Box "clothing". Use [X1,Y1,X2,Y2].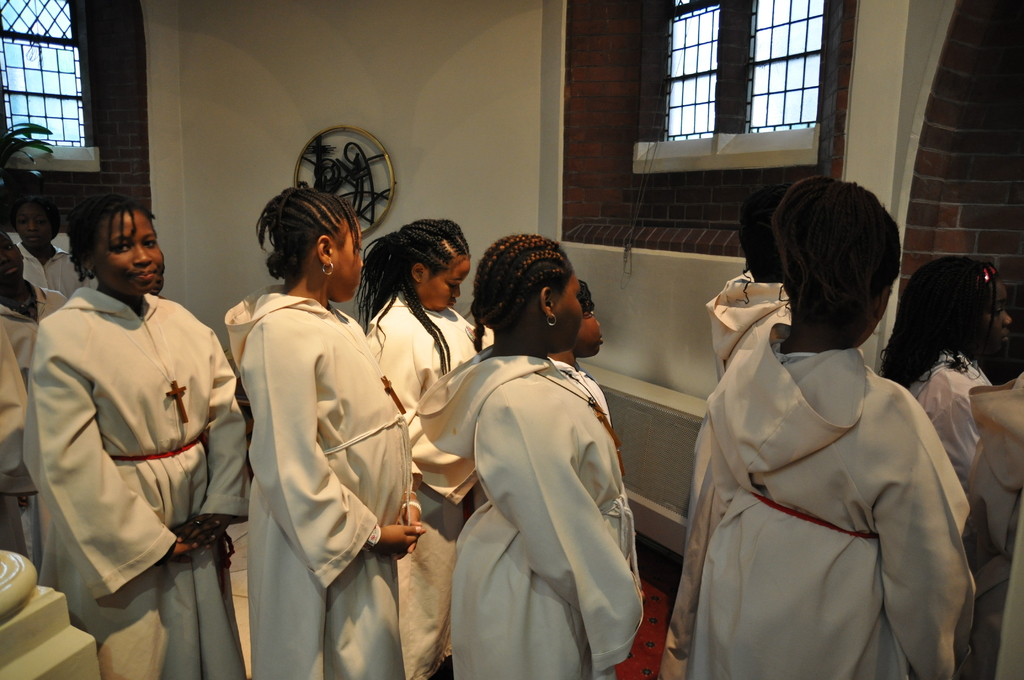
[17,236,99,304].
